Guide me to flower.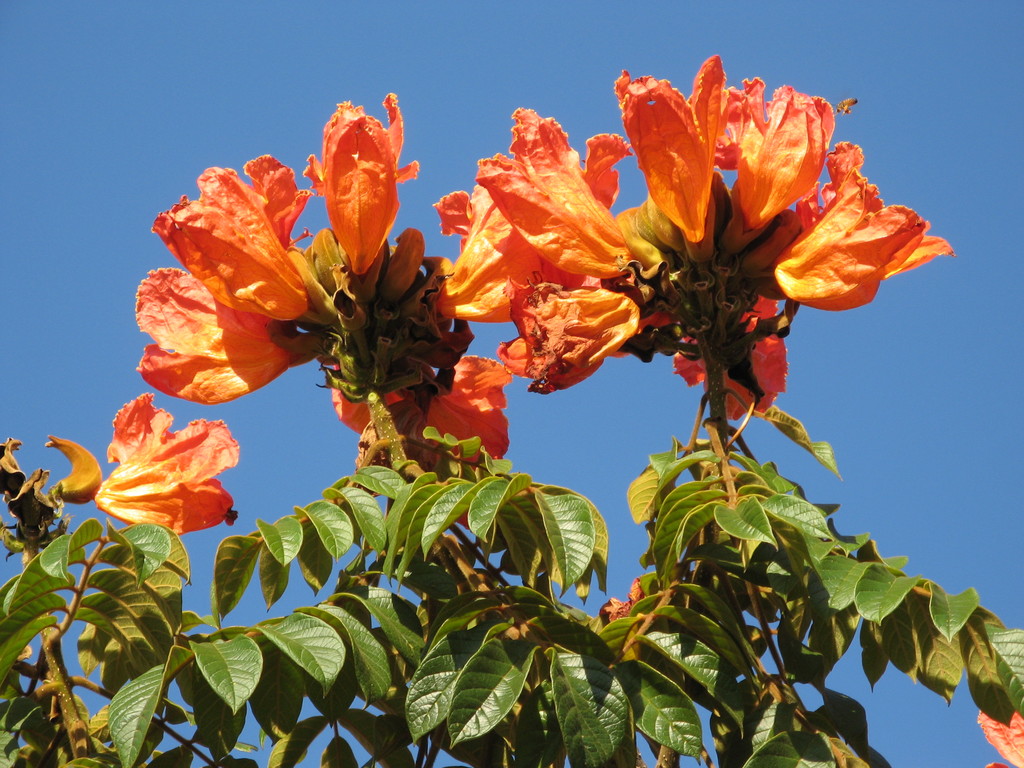
Guidance: 330/356/512/527.
